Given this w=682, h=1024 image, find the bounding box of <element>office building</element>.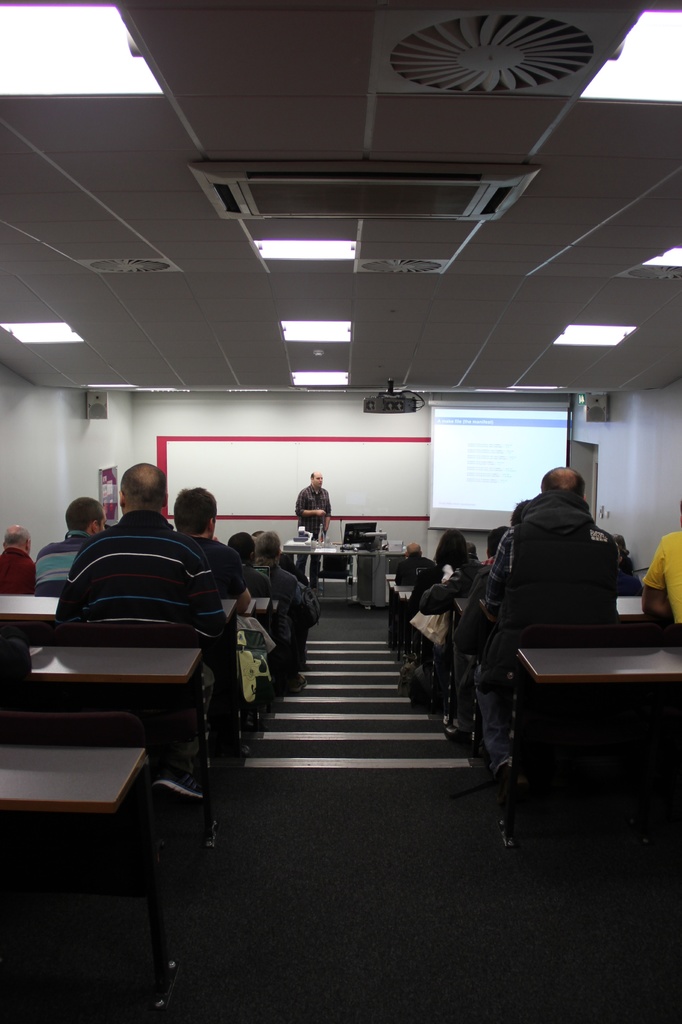
rect(31, 70, 636, 915).
